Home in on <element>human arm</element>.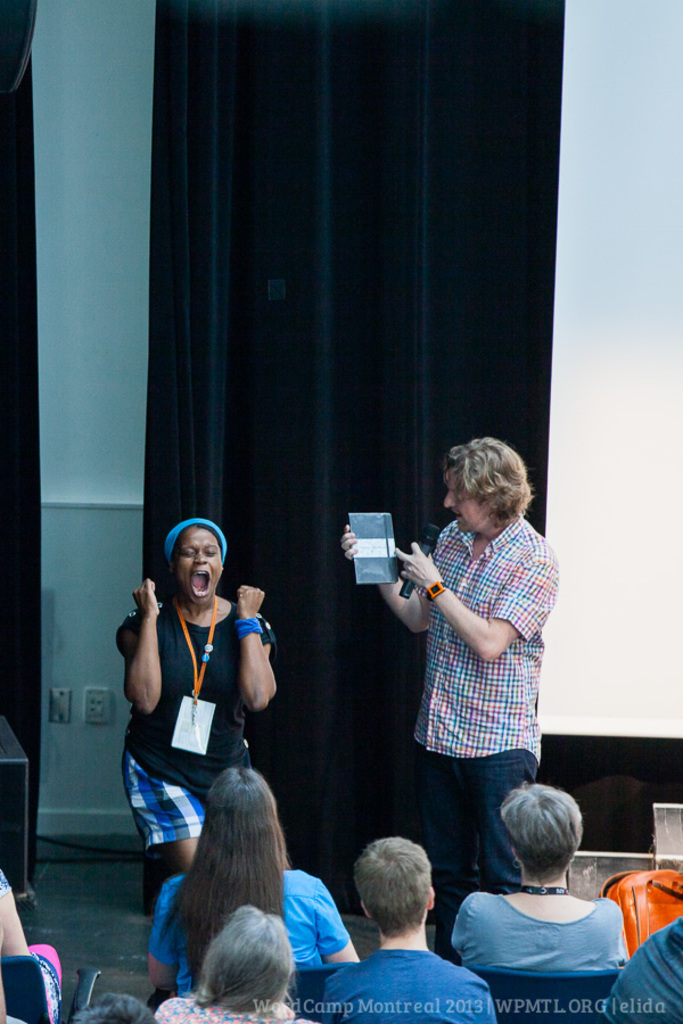
Homed in at BBox(451, 895, 467, 957).
